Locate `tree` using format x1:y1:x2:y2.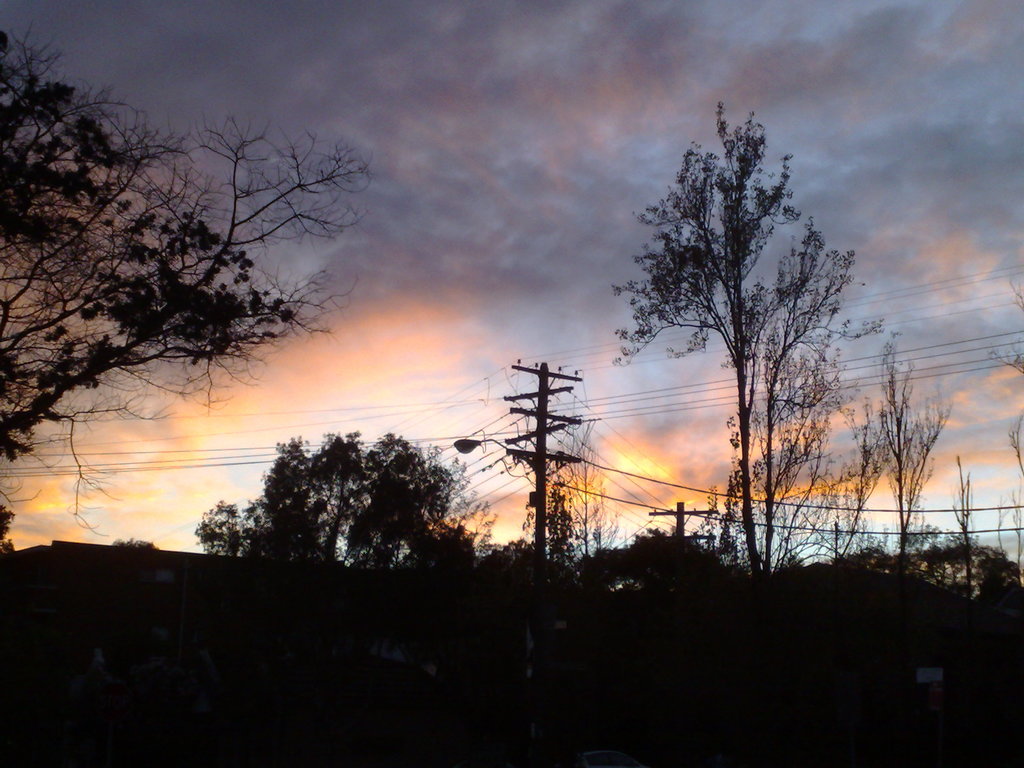
489:348:599:600.
